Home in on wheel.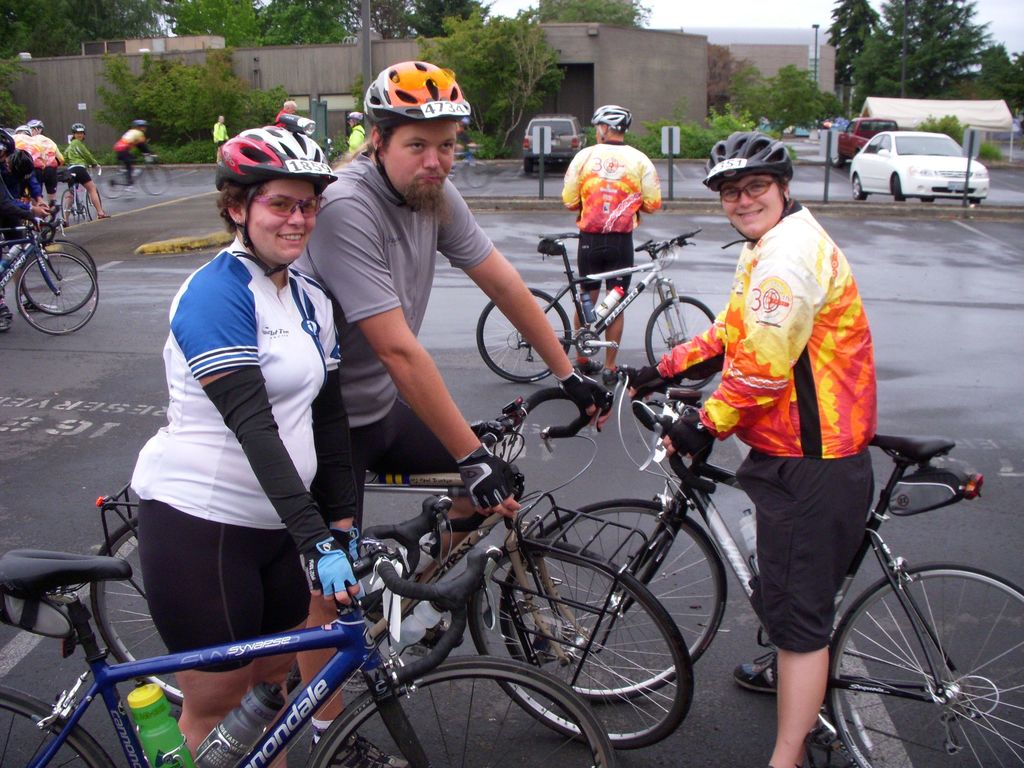
Homed in at 89:511:306:705.
